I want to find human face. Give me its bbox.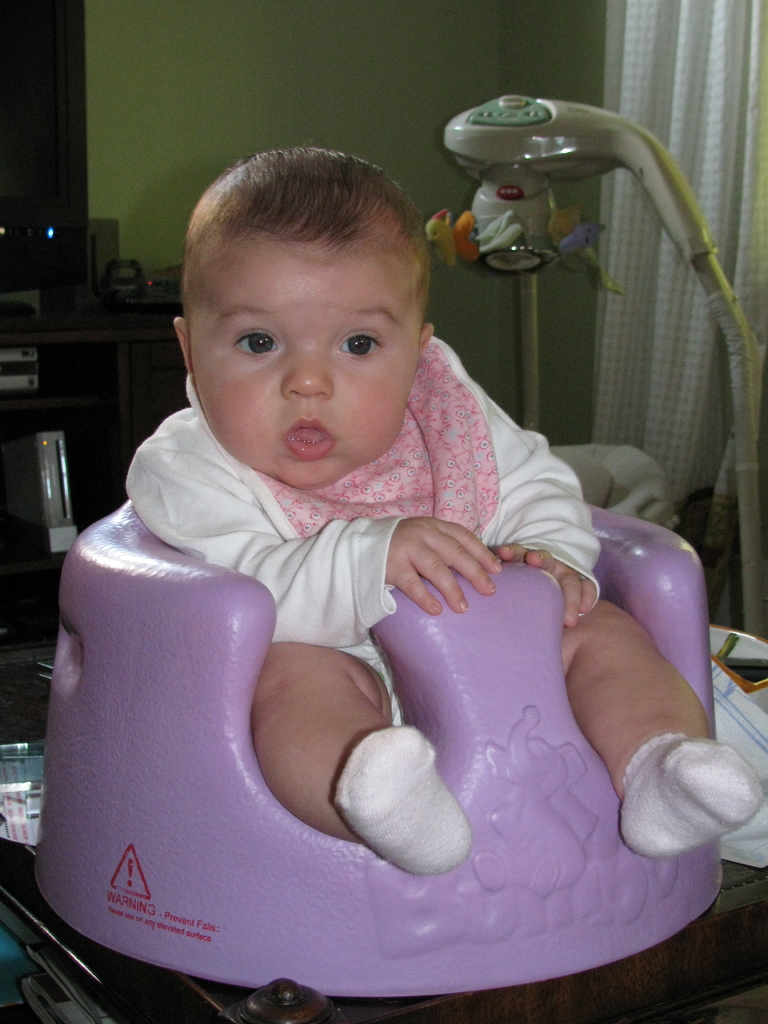
(179,191,434,486).
